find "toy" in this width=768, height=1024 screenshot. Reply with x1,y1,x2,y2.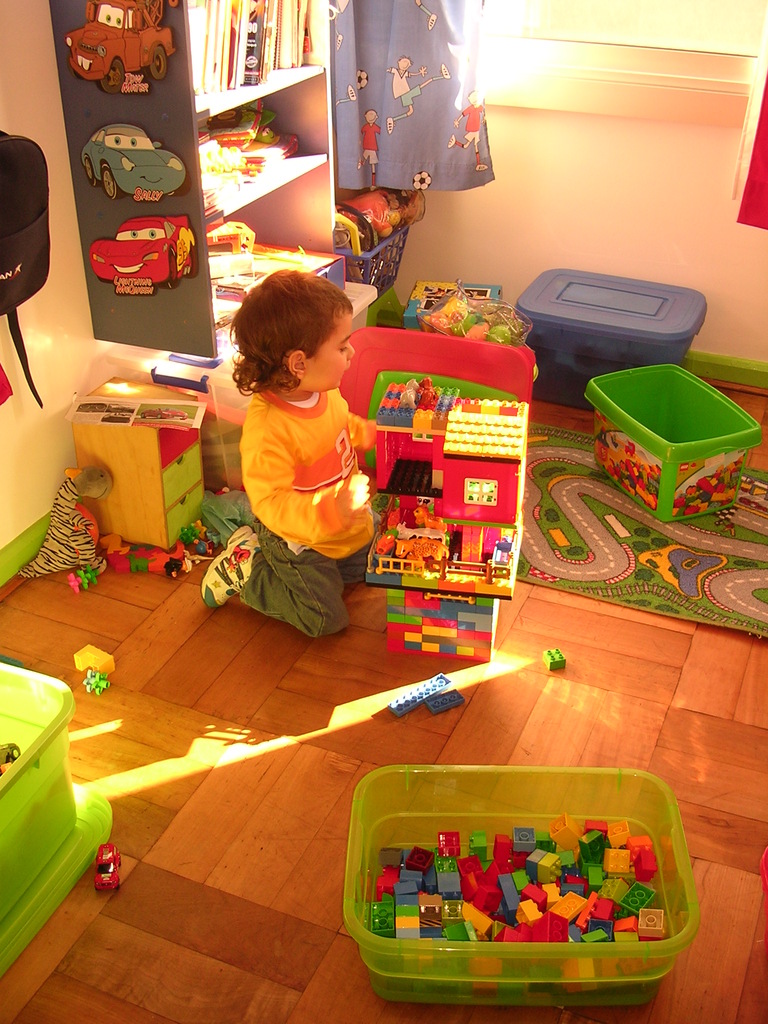
68,644,119,679.
